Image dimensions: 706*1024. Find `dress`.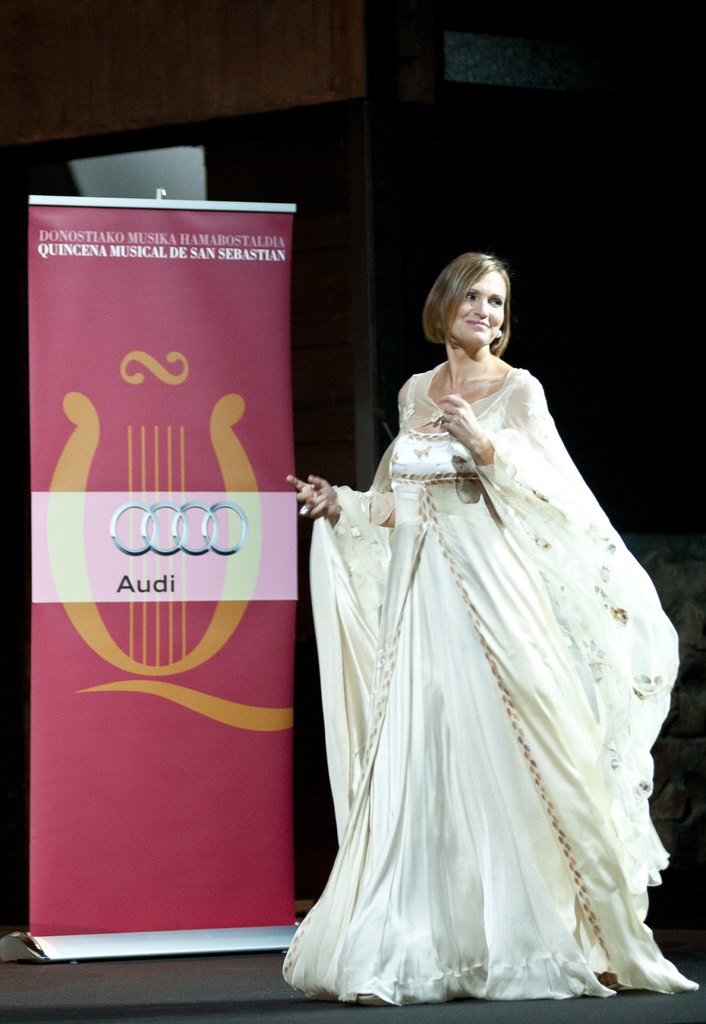
(left=284, top=365, right=700, bottom=1005).
